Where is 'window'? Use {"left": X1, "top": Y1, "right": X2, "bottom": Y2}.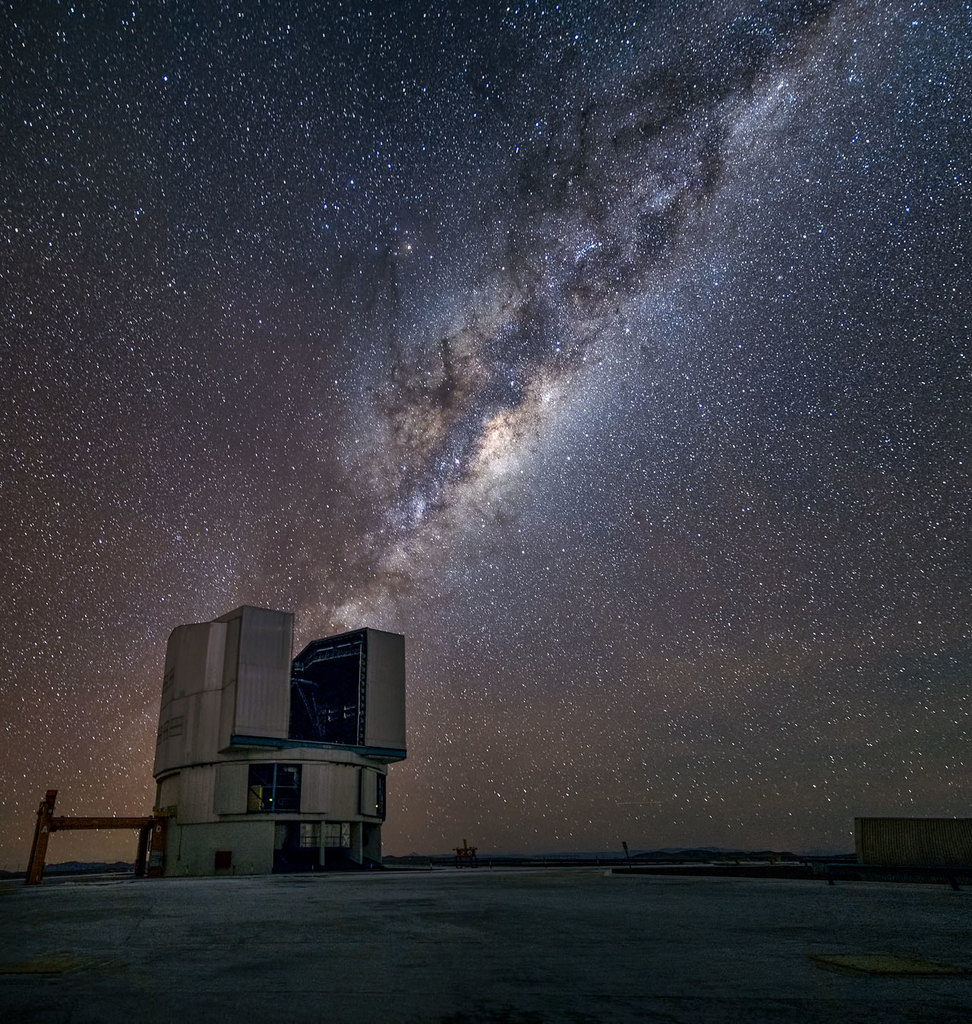
{"left": 265, "top": 771, "right": 306, "bottom": 810}.
